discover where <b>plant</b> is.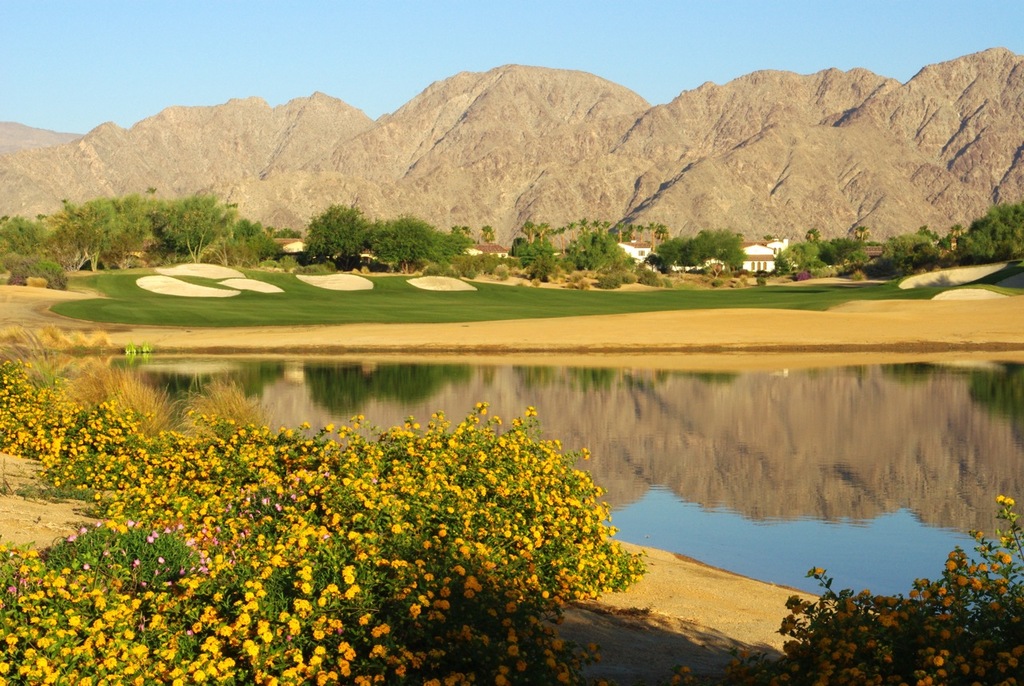
Discovered at Rect(594, 256, 676, 289).
